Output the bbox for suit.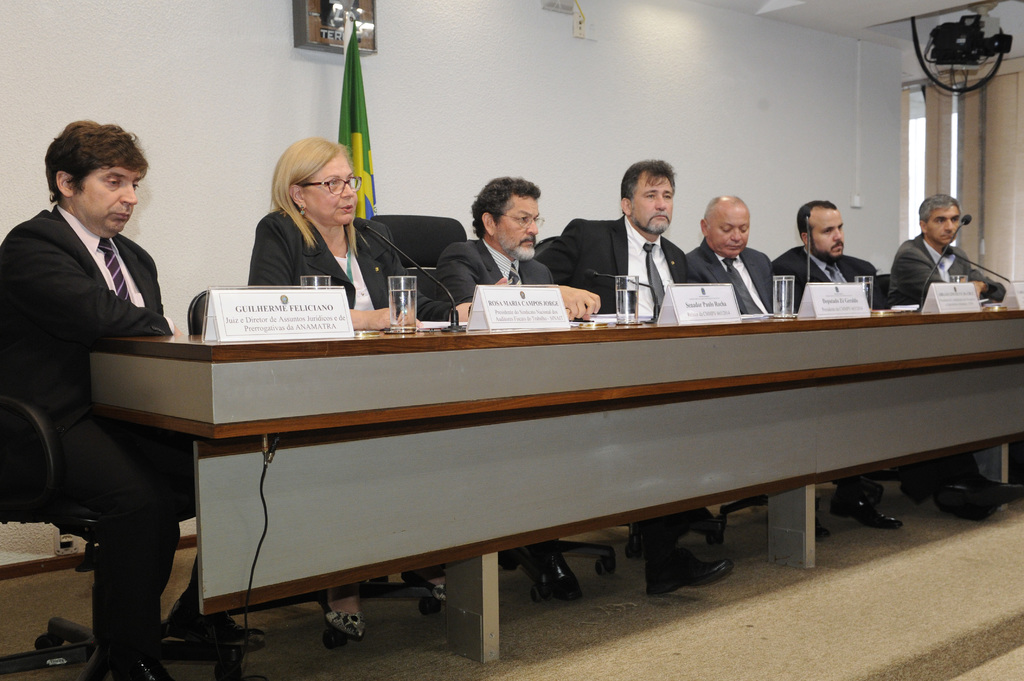
(248,207,461,328).
